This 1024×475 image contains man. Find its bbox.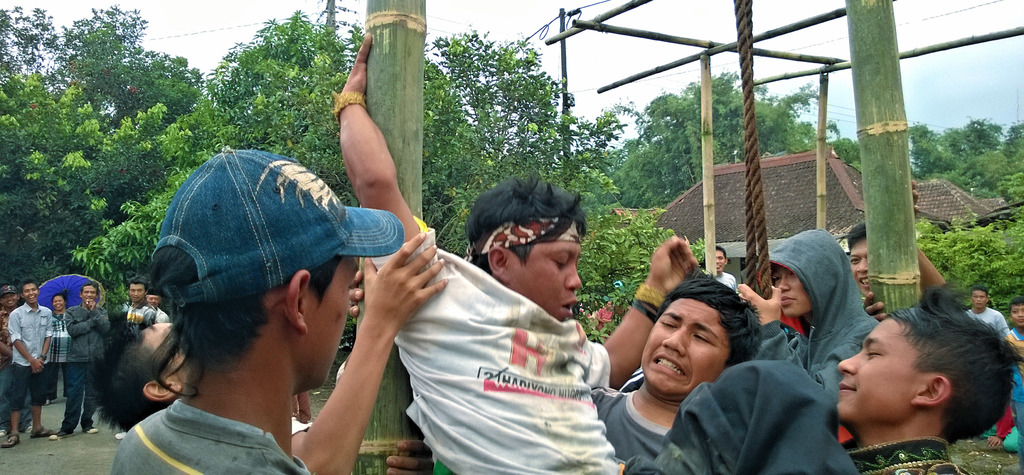
bbox=(142, 292, 172, 322).
